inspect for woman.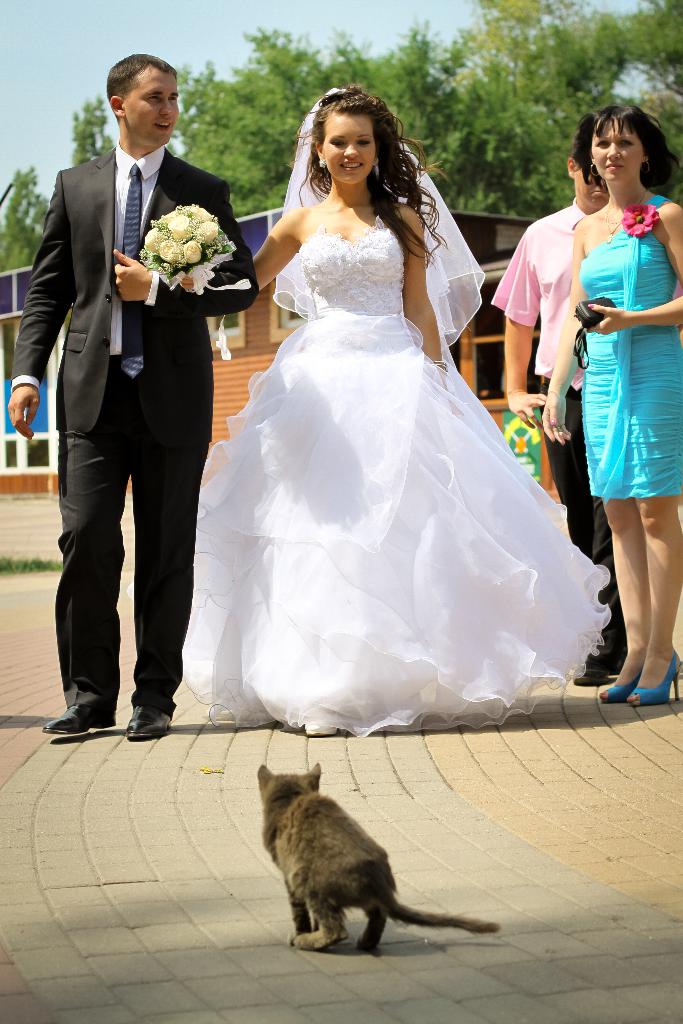
Inspection: 191, 67, 593, 765.
